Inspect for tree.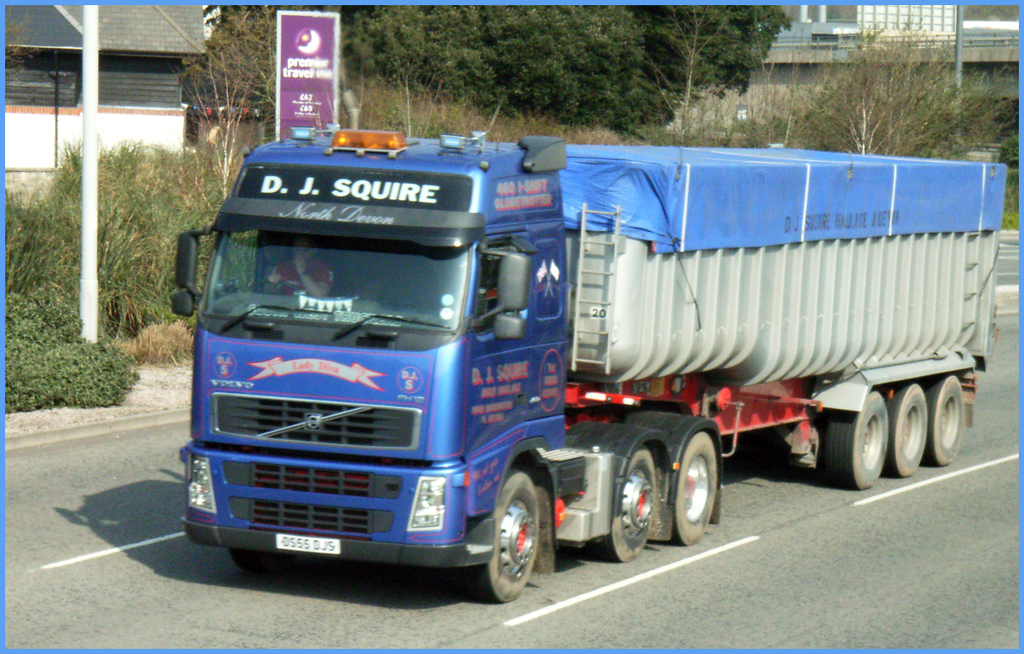
Inspection: (left=956, top=95, right=1023, bottom=223).
